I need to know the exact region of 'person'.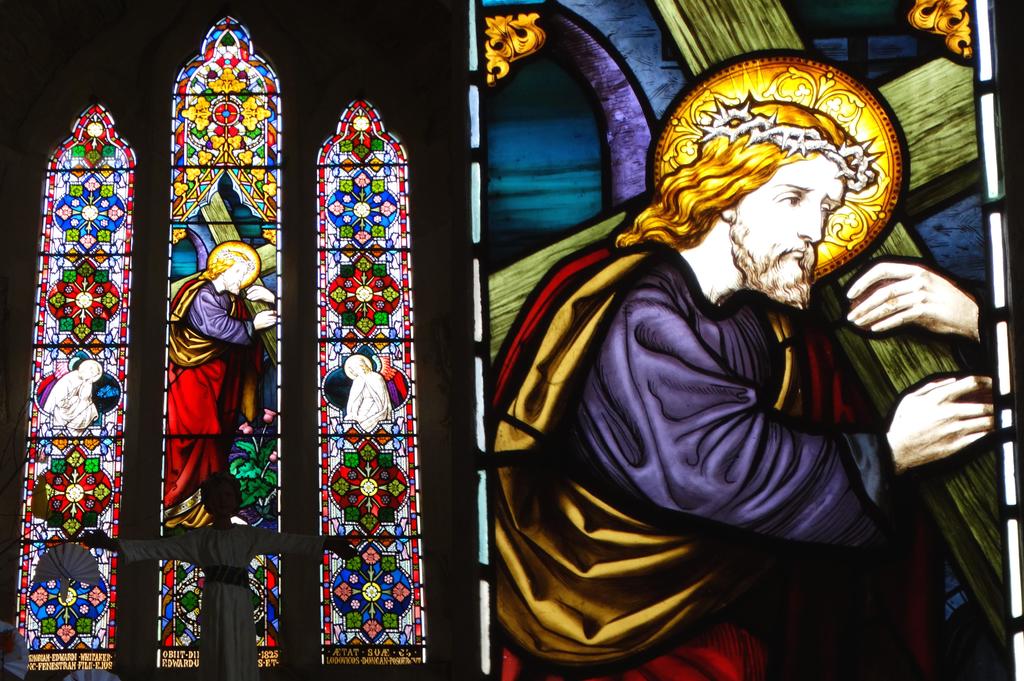
Region: left=74, top=474, right=355, bottom=679.
